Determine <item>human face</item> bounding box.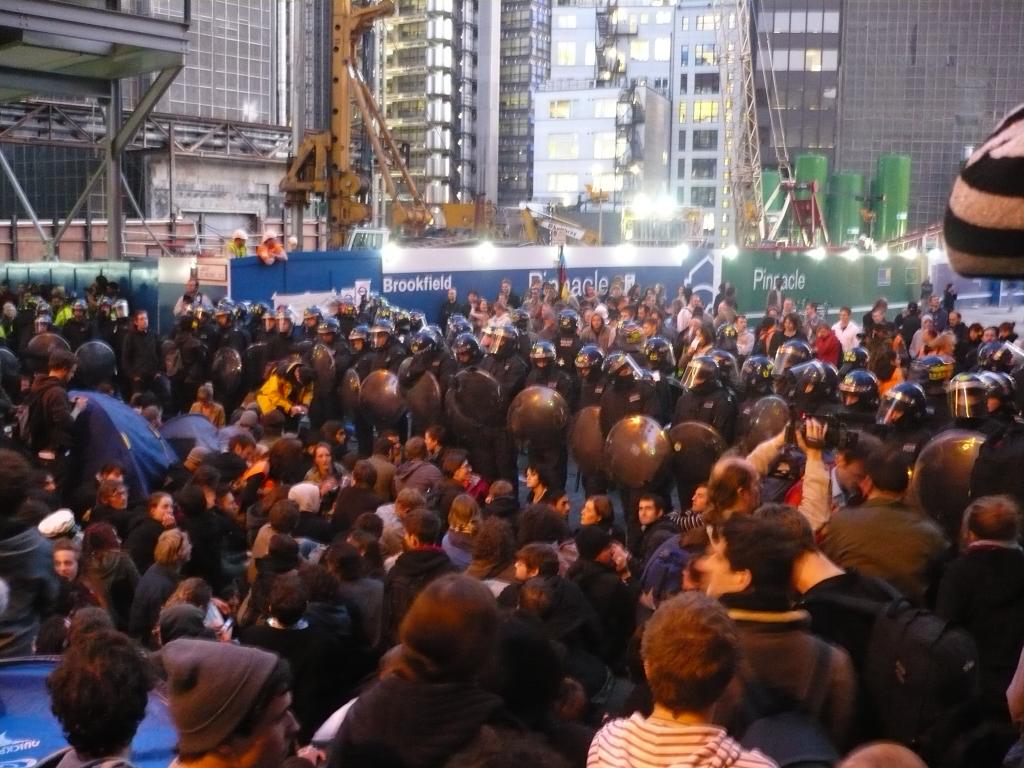
Determined: bbox=(242, 691, 294, 767).
